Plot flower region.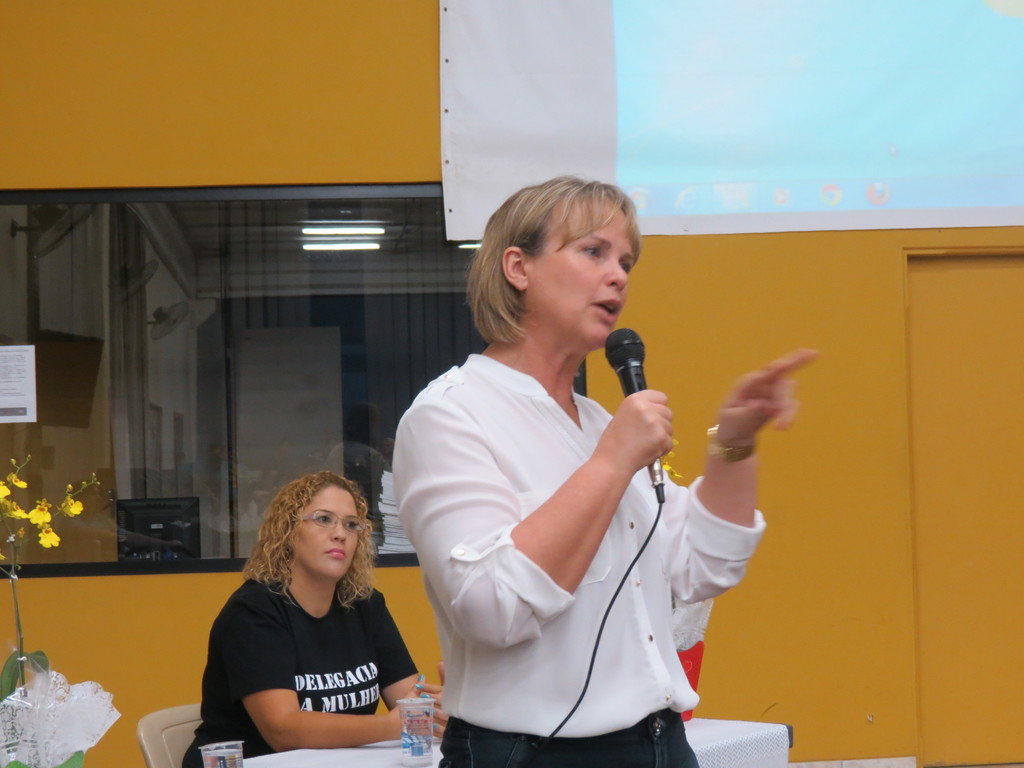
Plotted at <box>40,529,60,548</box>.
